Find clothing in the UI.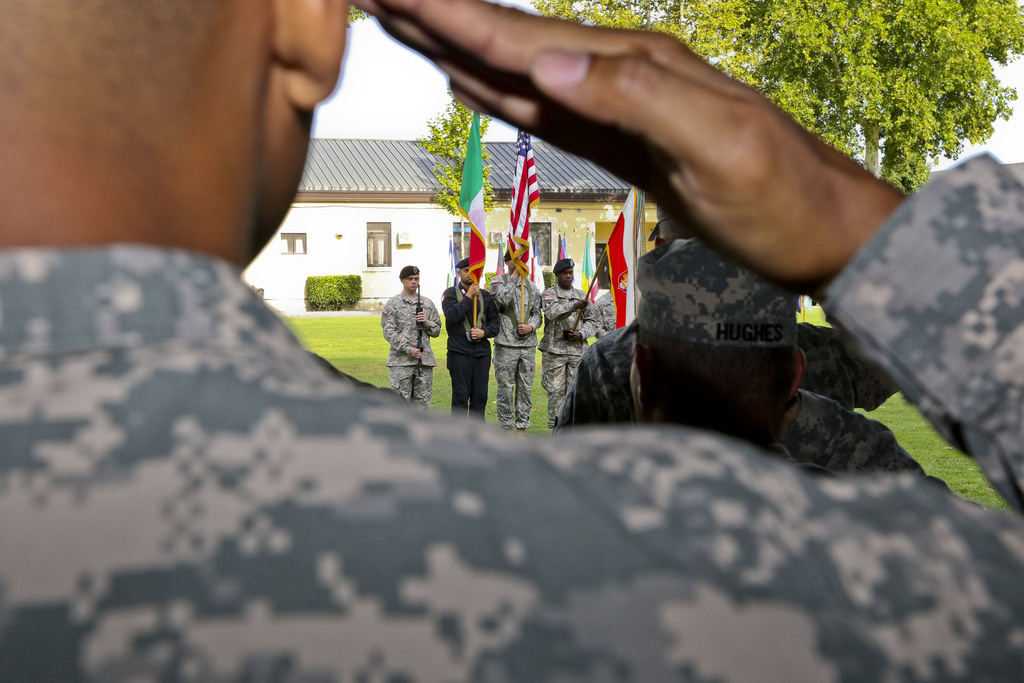
UI element at 1, 151, 1023, 682.
